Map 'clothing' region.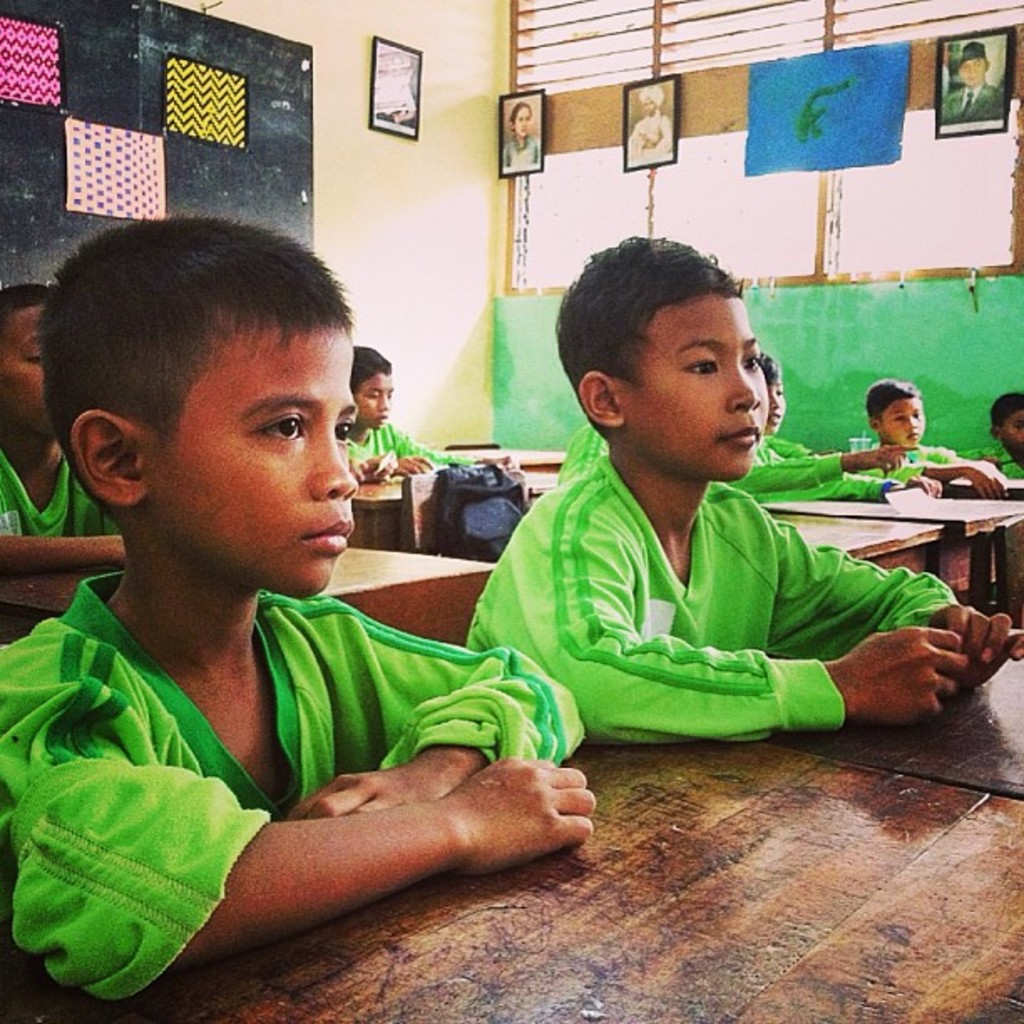
Mapped to bbox=[0, 584, 587, 997].
